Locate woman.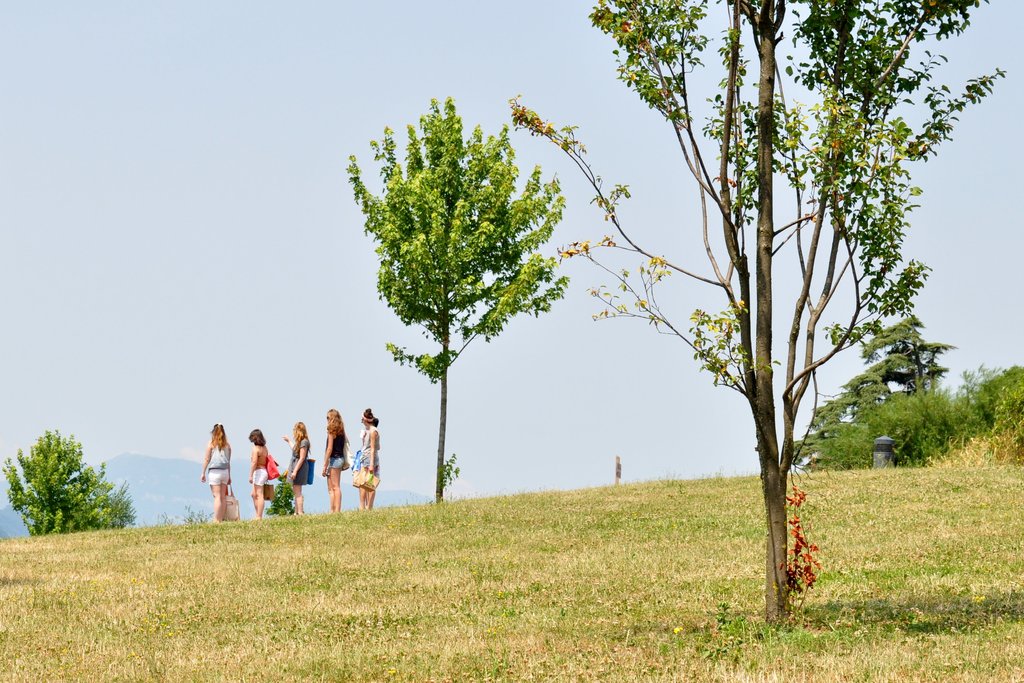
Bounding box: select_region(358, 403, 383, 509).
